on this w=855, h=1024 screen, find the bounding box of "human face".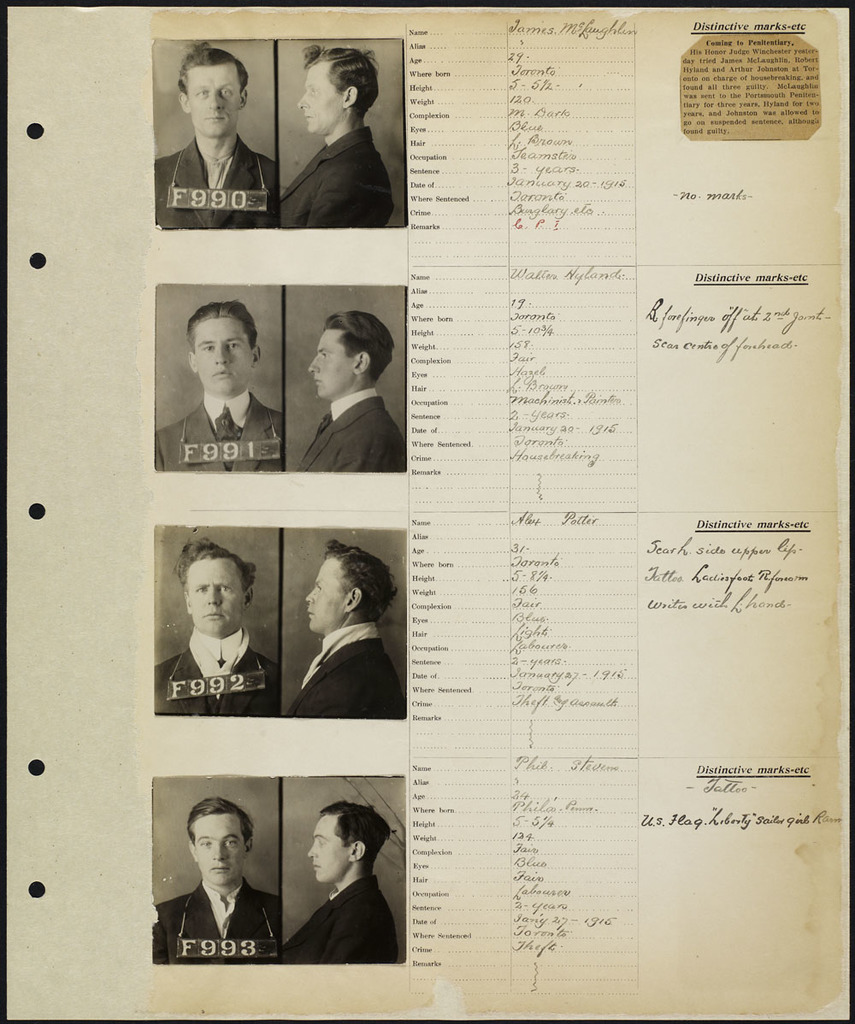
Bounding box: locate(300, 555, 349, 633).
